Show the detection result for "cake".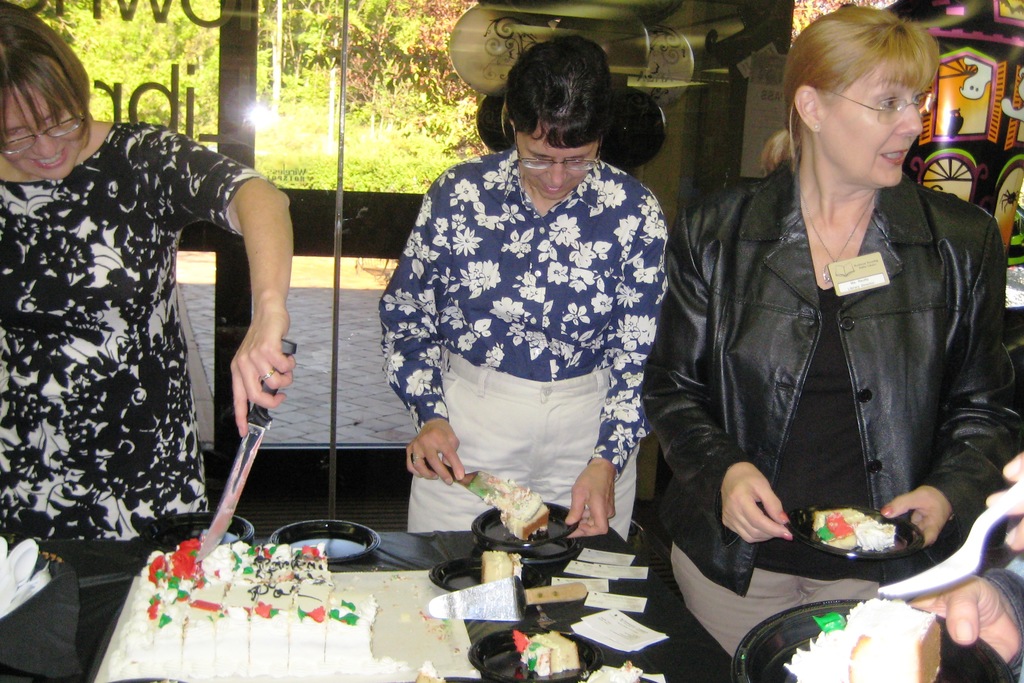
detection(500, 491, 552, 543).
